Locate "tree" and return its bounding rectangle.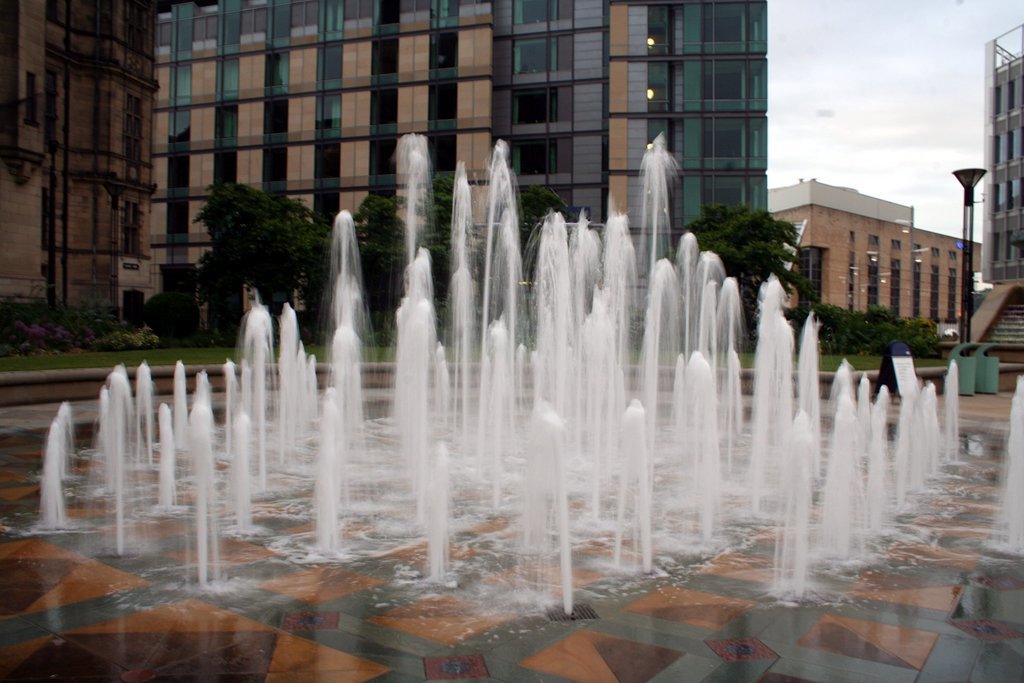
locate(174, 161, 319, 299).
